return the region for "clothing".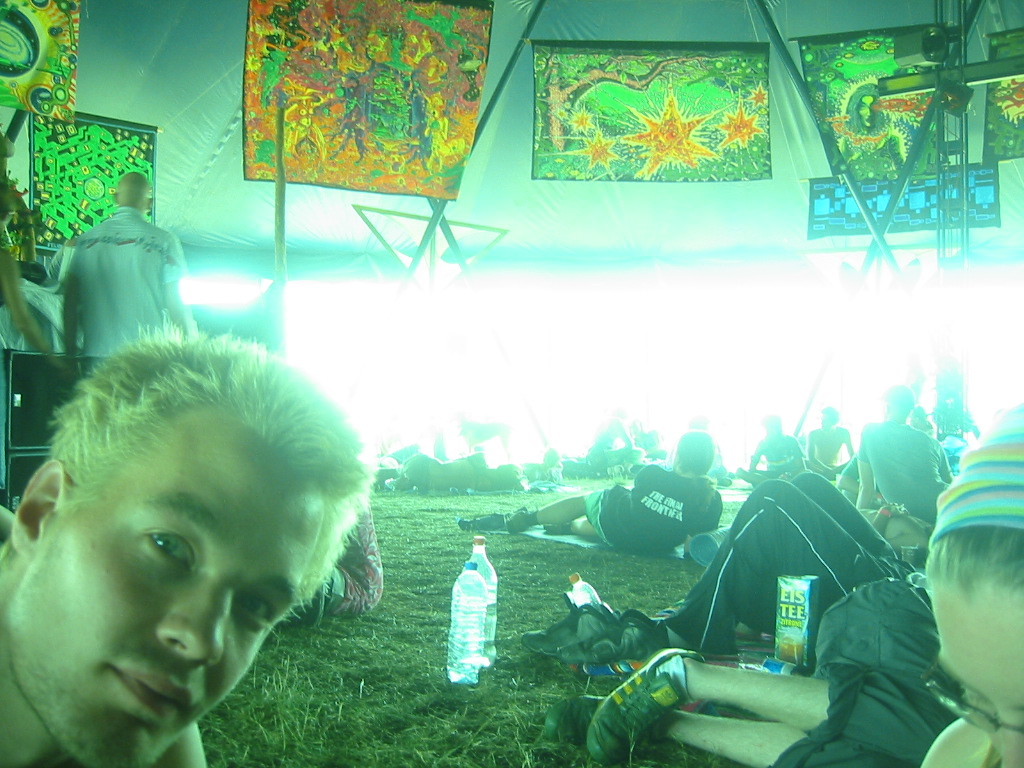
bbox=(40, 208, 177, 403).
